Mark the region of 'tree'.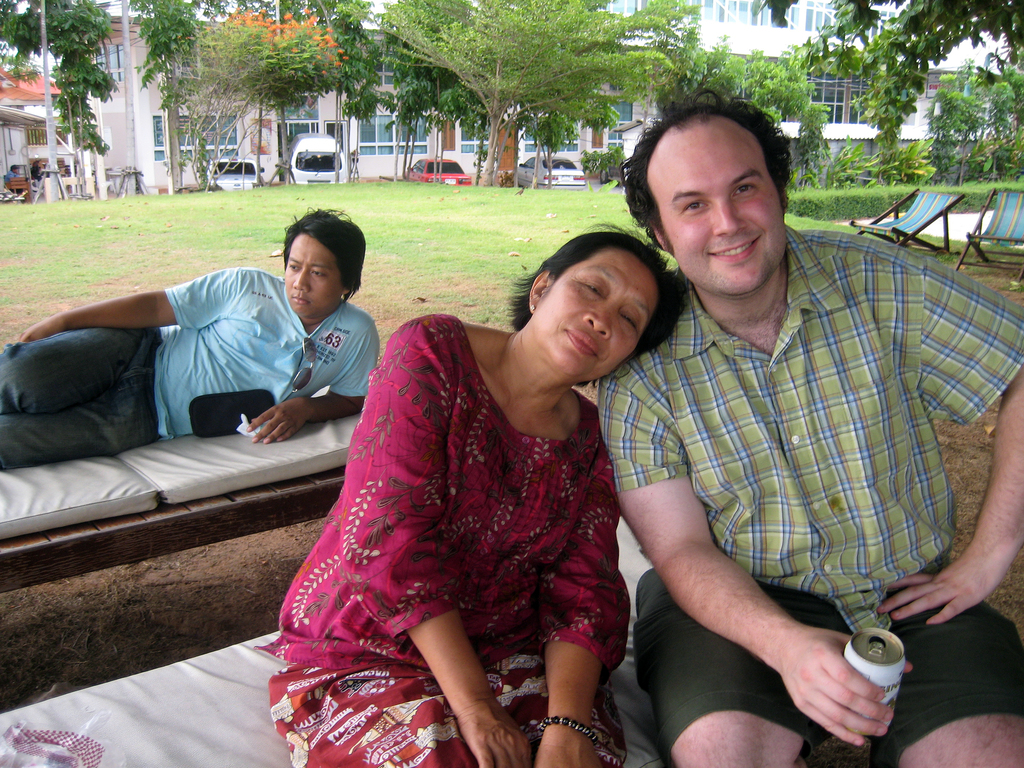
Region: select_region(803, 143, 874, 197).
